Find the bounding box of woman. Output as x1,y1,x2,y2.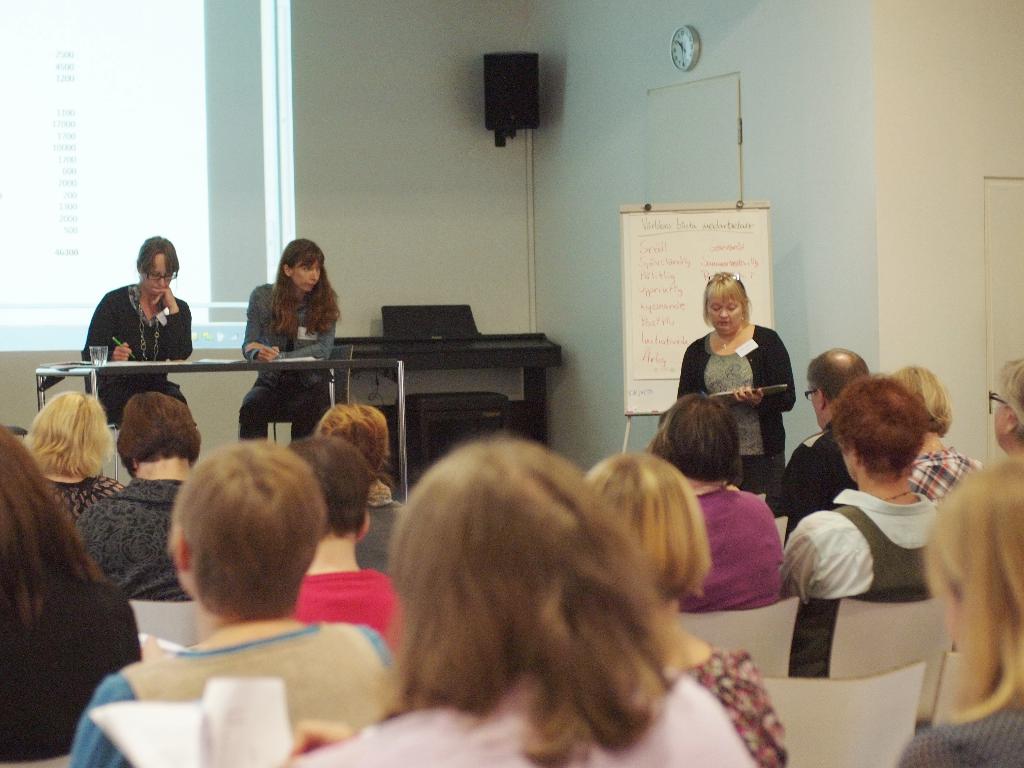
276,436,755,767.
